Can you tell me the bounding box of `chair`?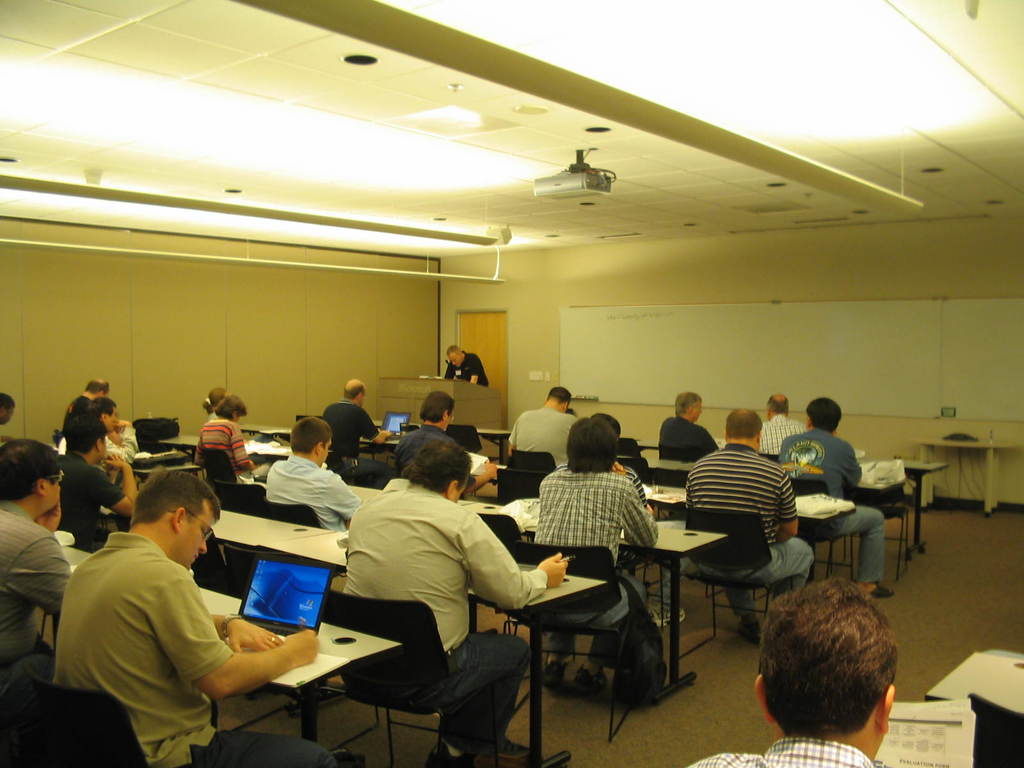
locate(787, 475, 852, 579).
